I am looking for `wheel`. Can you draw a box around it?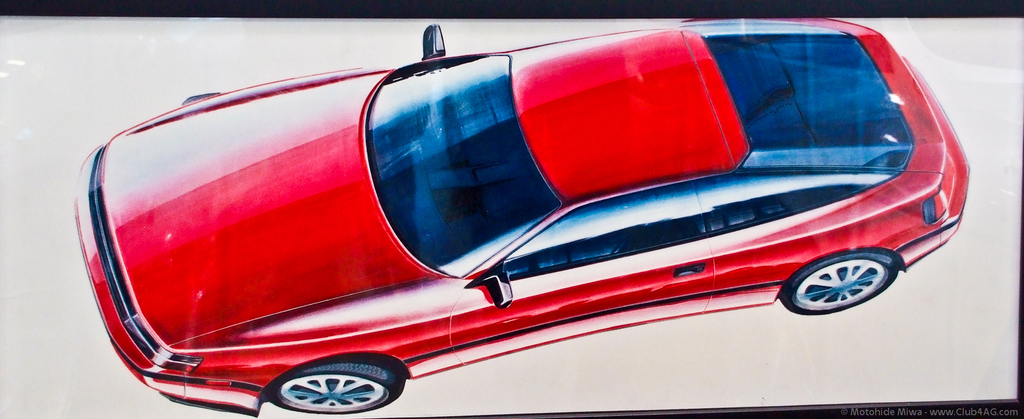
Sure, the bounding box is box(260, 356, 413, 413).
